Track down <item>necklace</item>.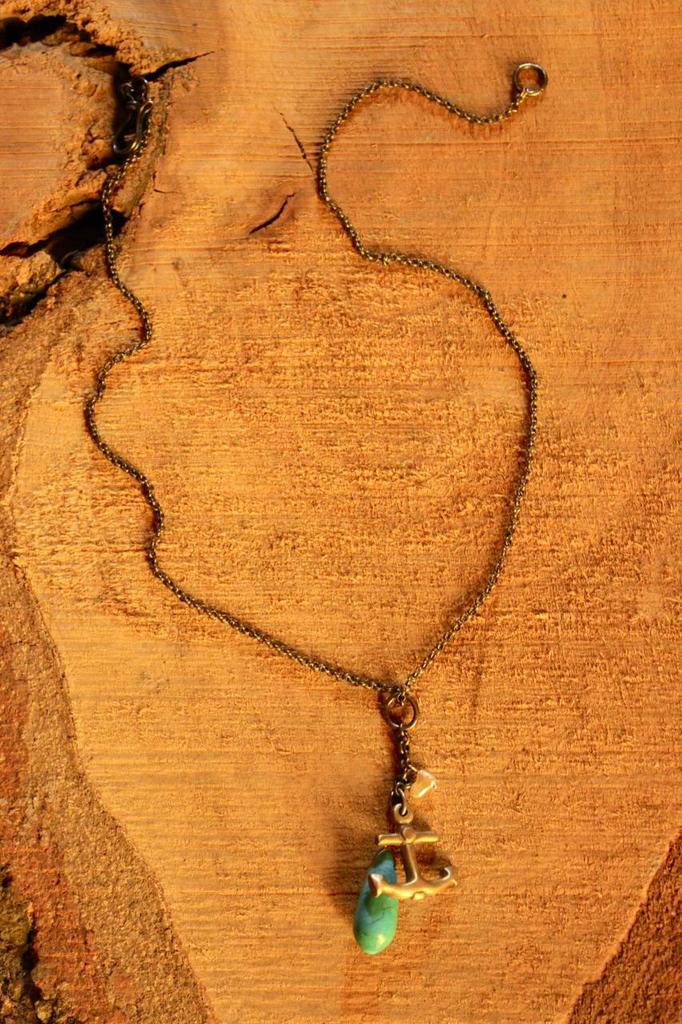
Tracked to bbox=(97, 49, 517, 906).
